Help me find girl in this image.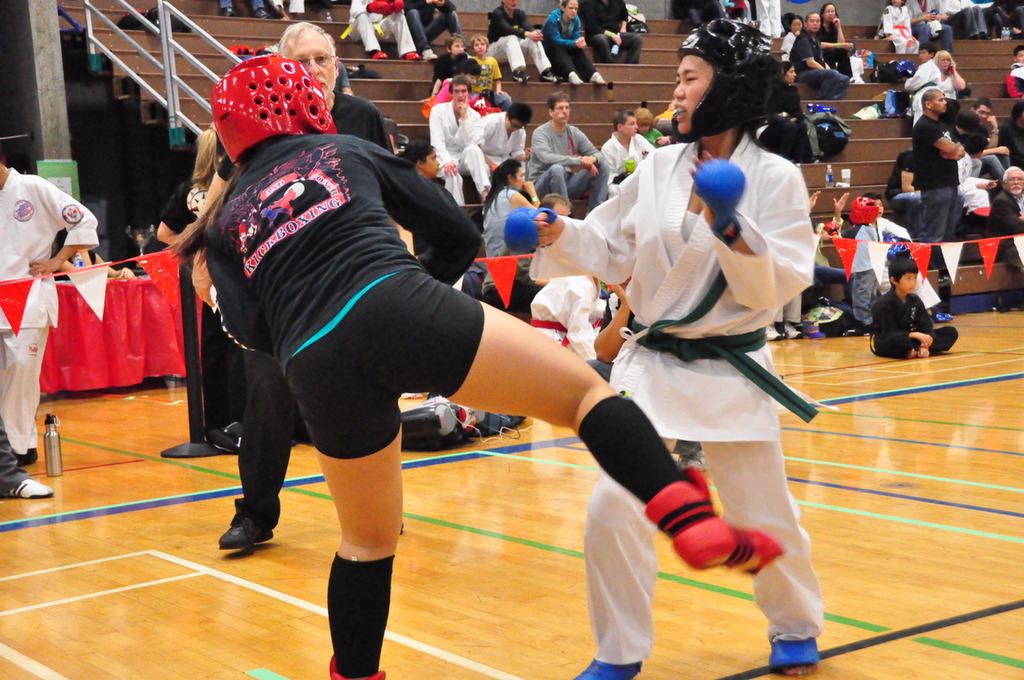
Found it: crop(874, 0, 918, 53).
